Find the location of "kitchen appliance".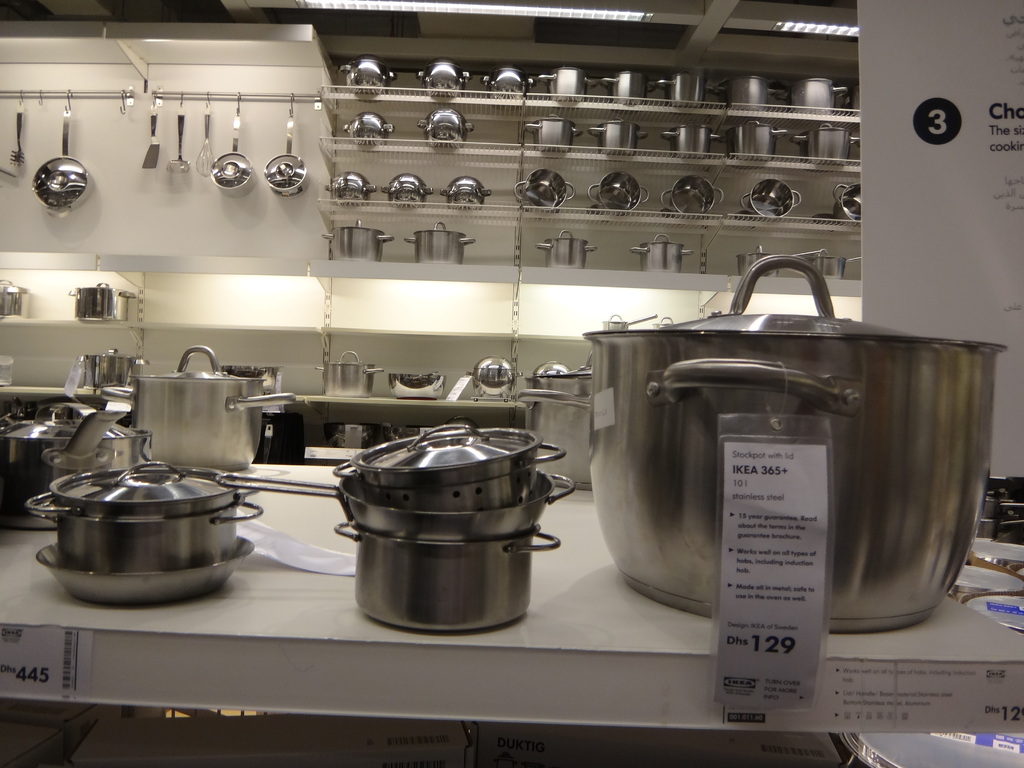
Location: [left=416, top=60, right=472, bottom=95].
